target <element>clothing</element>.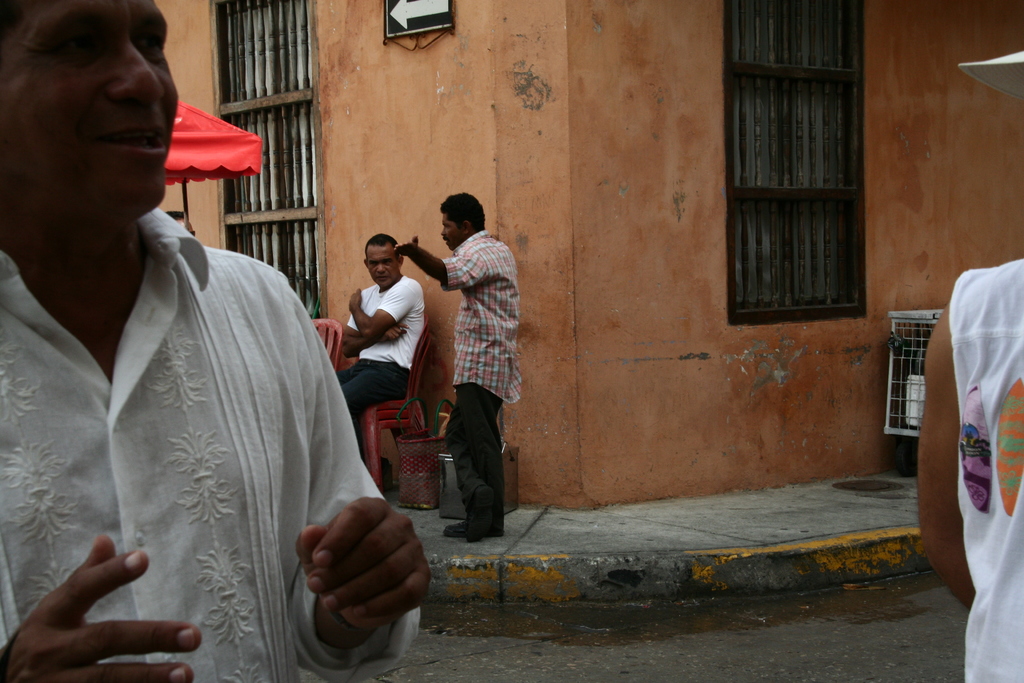
Target region: 339,281,416,369.
